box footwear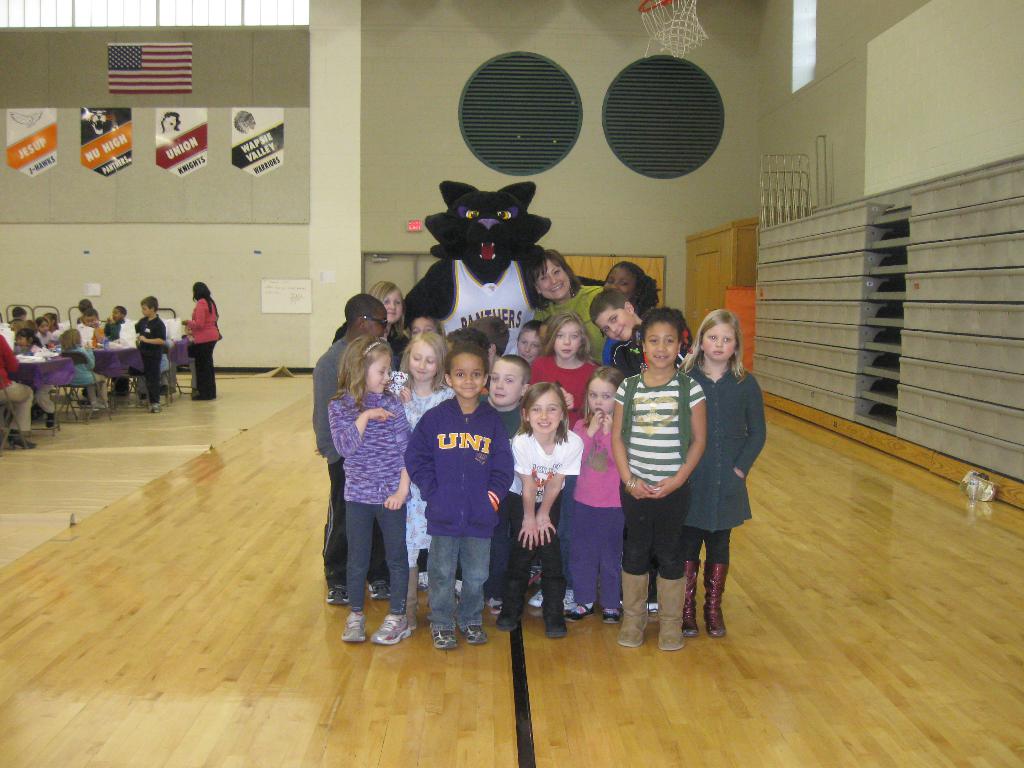
(564, 590, 581, 611)
